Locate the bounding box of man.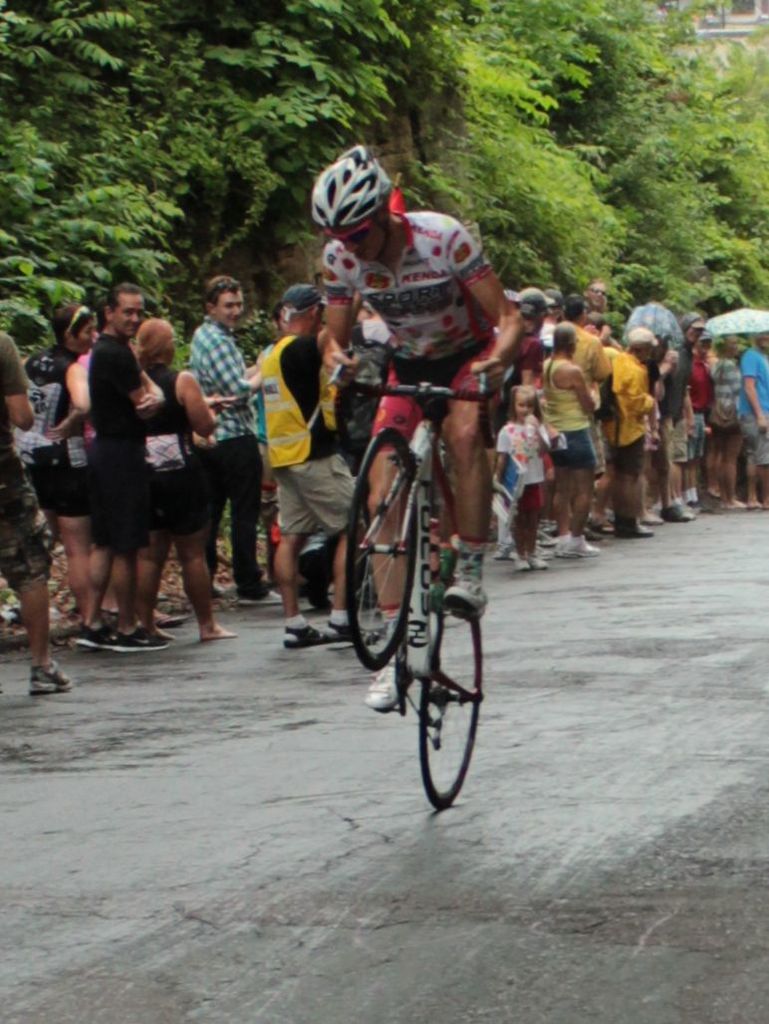
Bounding box: 185, 277, 285, 607.
